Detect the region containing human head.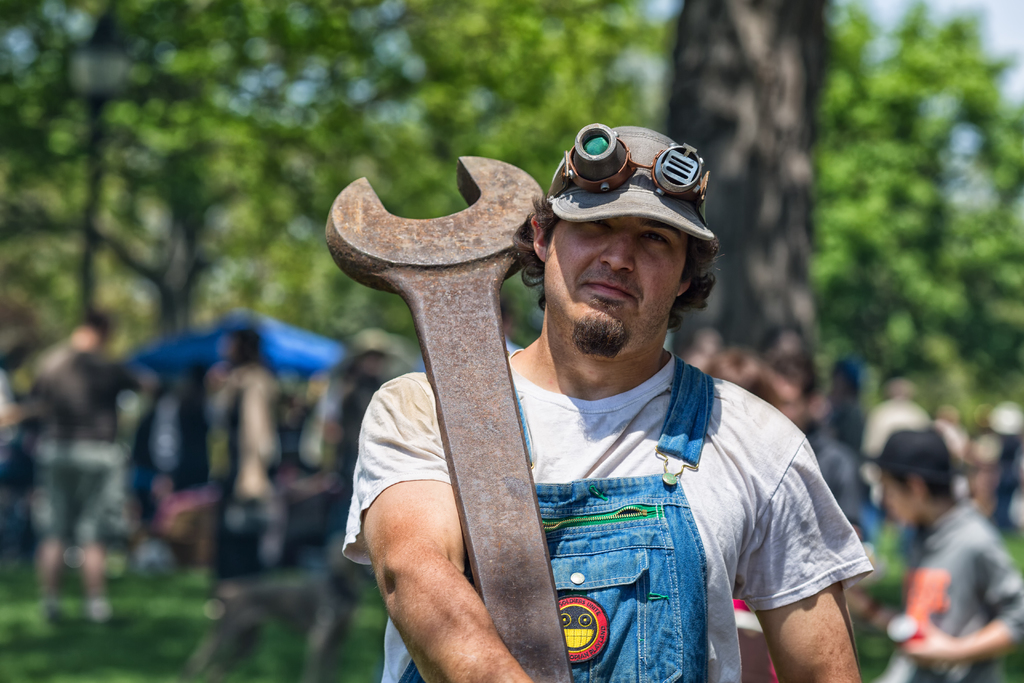
rect(876, 433, 954, 530).
